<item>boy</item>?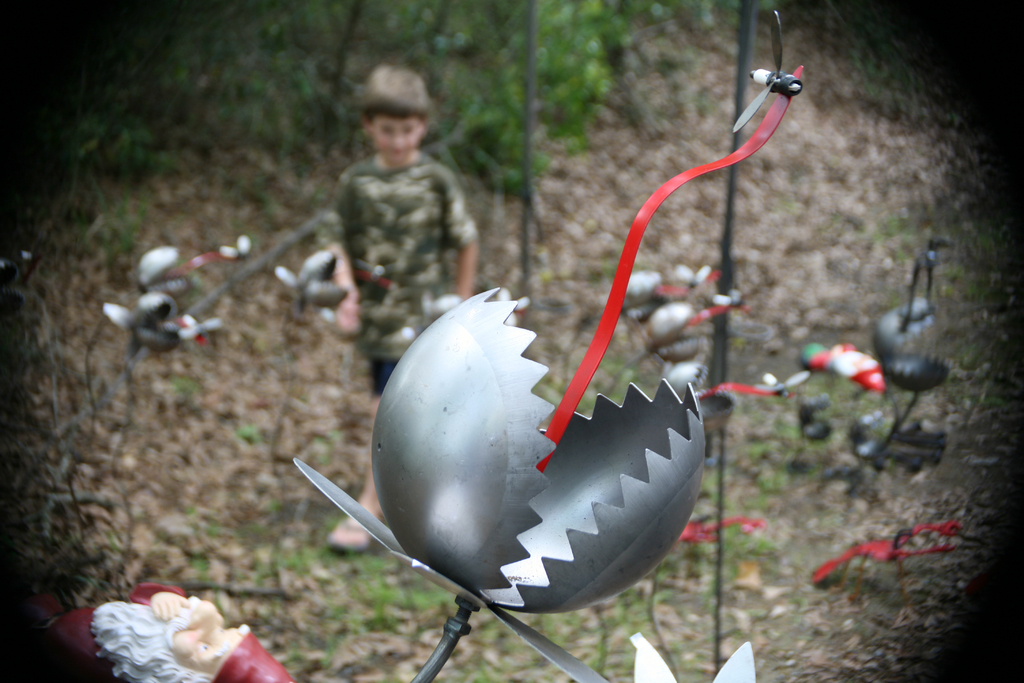
325, 67, 477, 552
